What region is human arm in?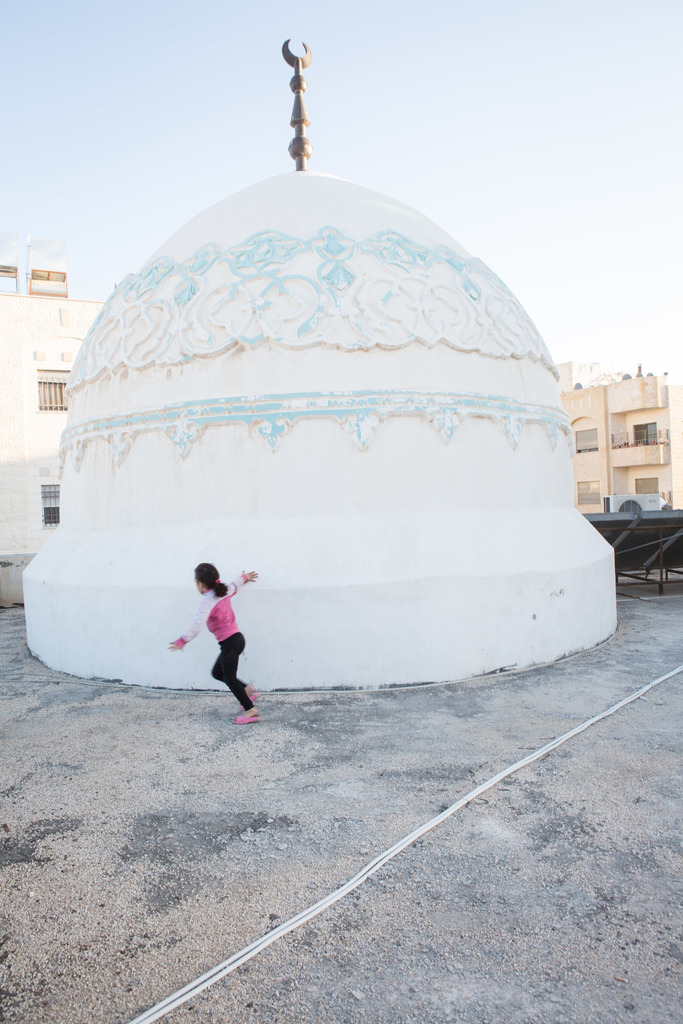
left=168, top=603, right=210, bottom=652.
